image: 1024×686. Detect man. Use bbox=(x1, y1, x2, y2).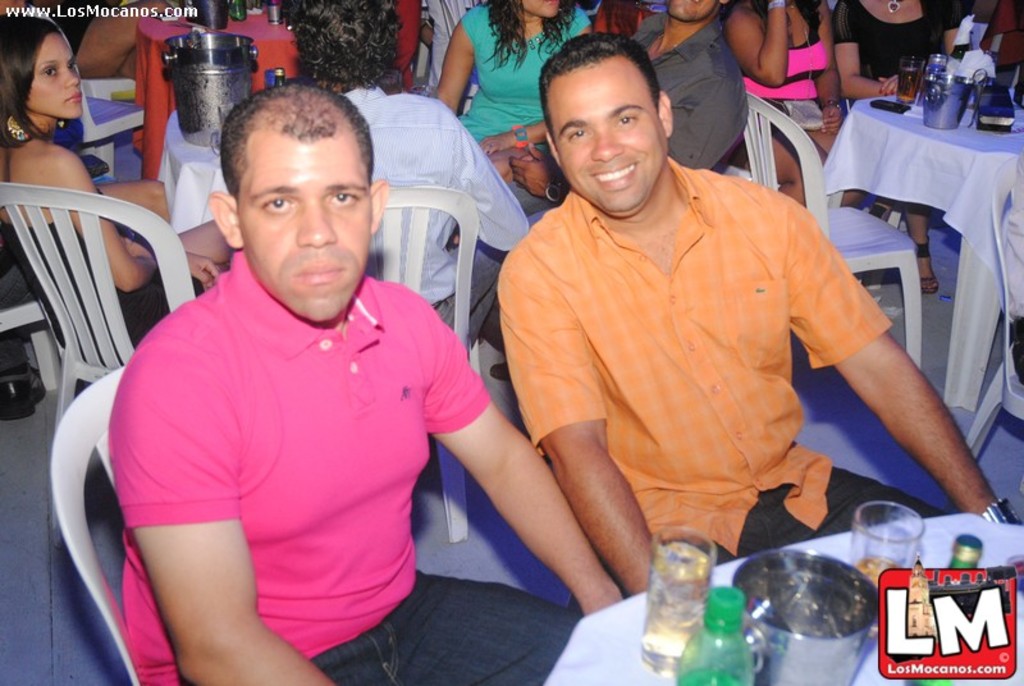
bbox=(497, 33, 1021, 602).
